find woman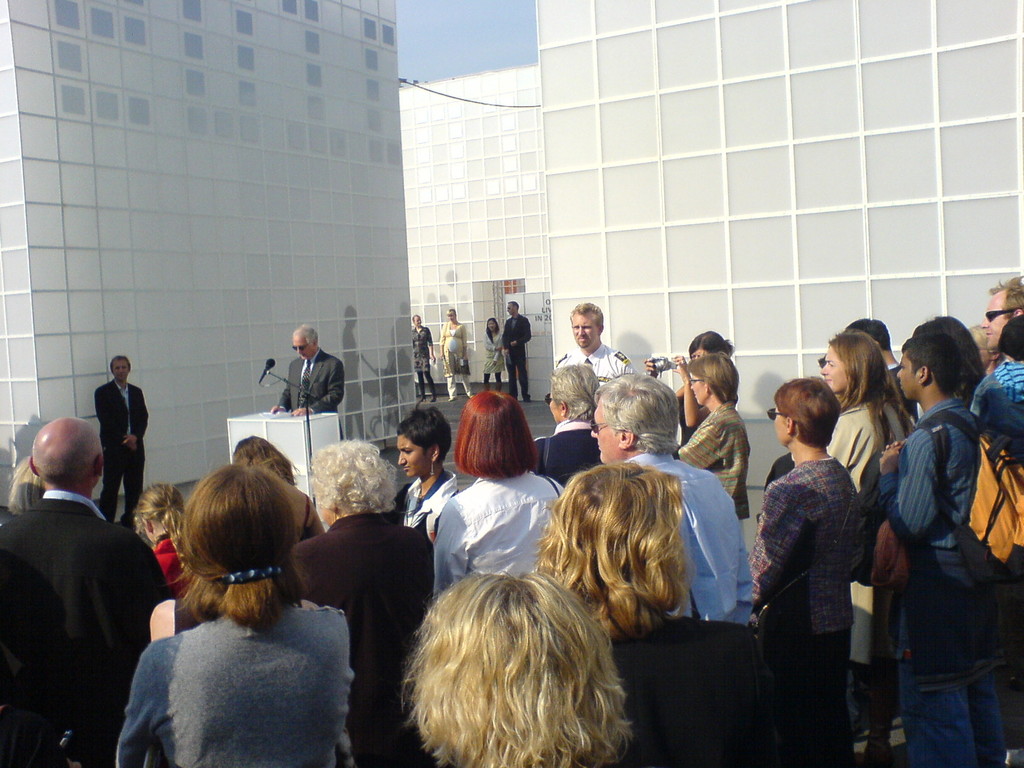
<region>115, 455, 356, 767</region>
